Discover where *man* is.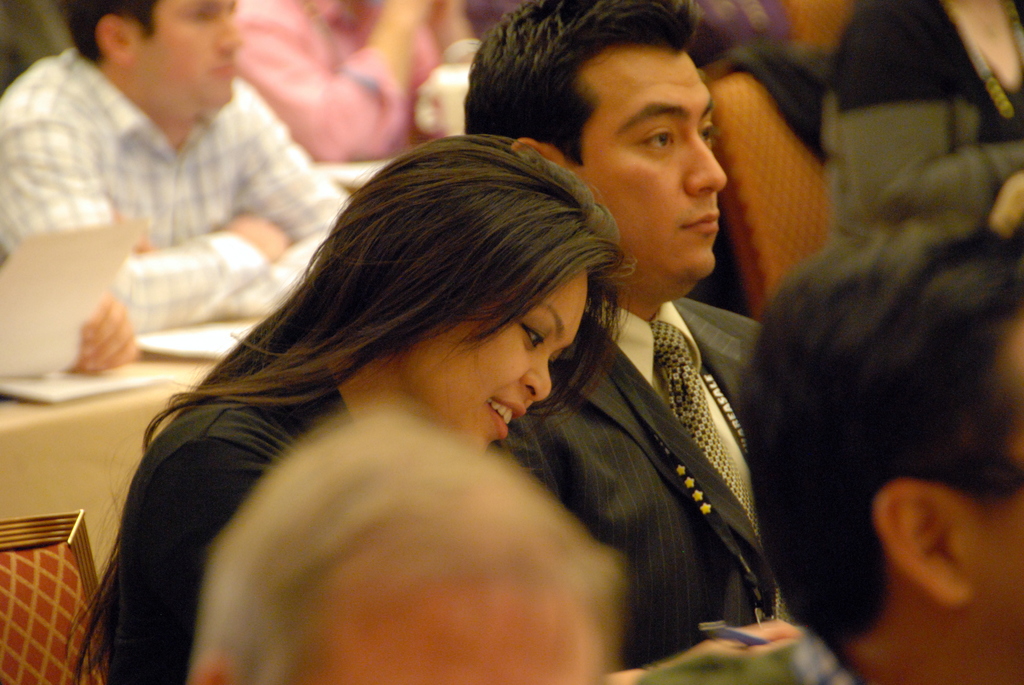
Discovered at x1=467, y1=0, x2=831, y2=671.
